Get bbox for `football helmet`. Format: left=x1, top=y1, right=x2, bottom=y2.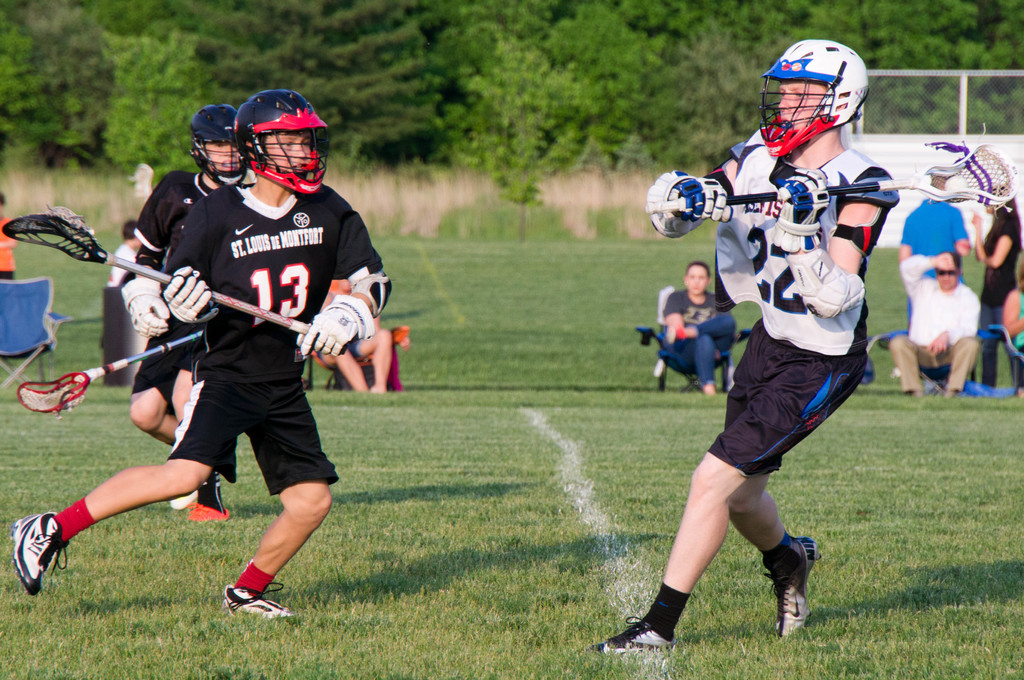
left=190, top=104, right=246, bottom=189.
